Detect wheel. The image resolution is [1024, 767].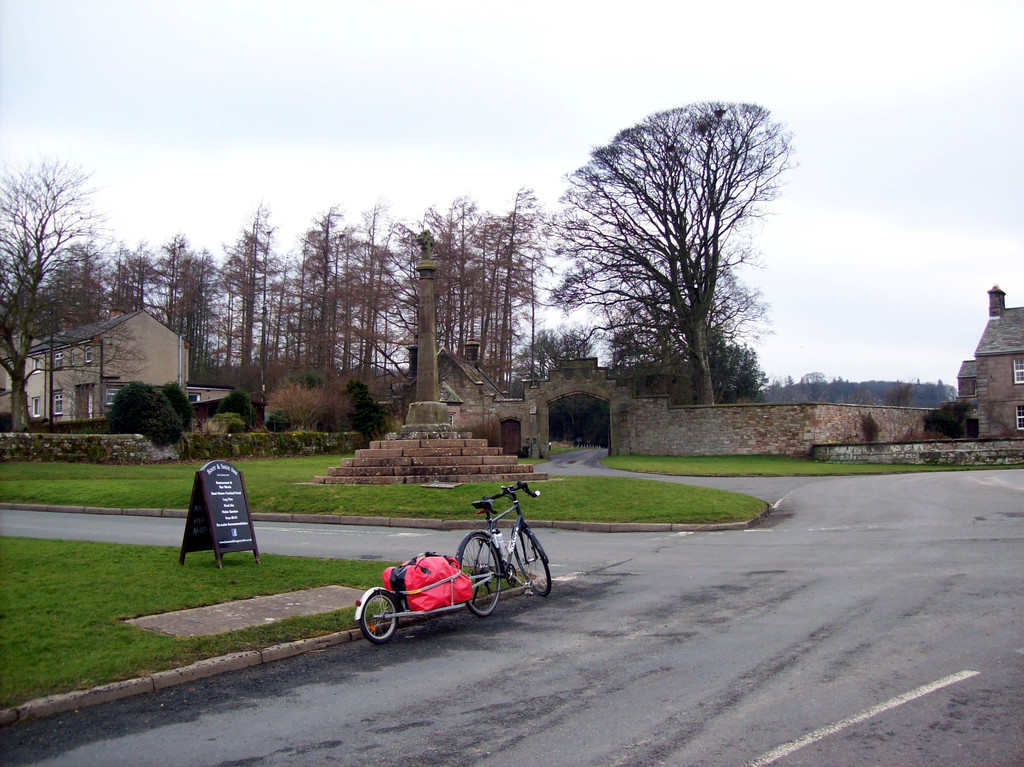
box=[520, 524, 554, 600].
